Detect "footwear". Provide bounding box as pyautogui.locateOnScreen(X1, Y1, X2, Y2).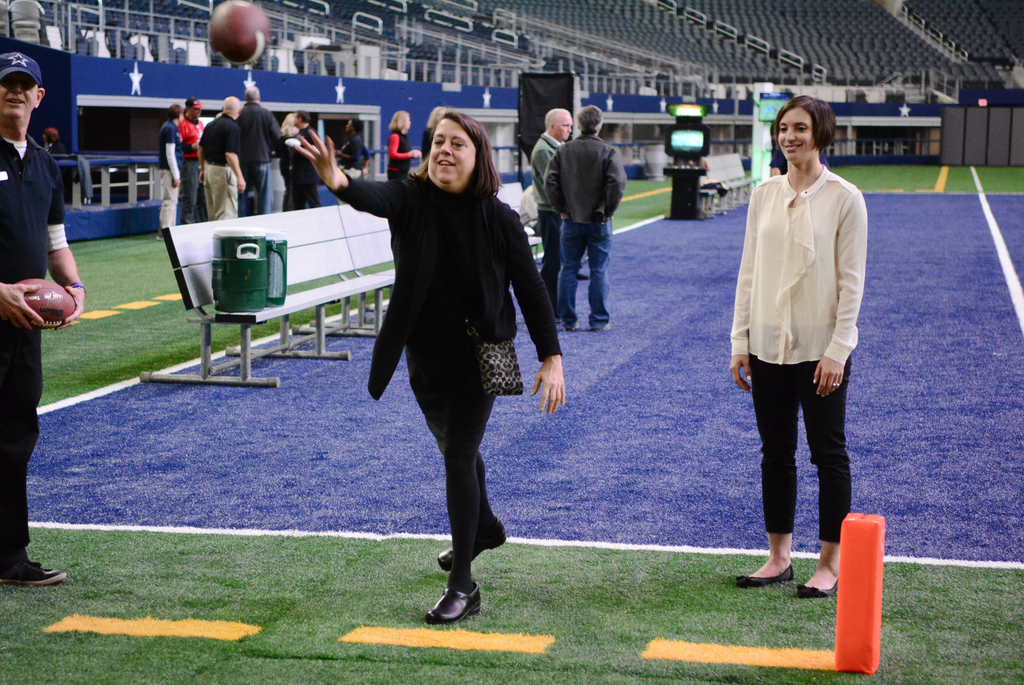
pyautogui.locateOnScreen(1, 568, 60, 595).
